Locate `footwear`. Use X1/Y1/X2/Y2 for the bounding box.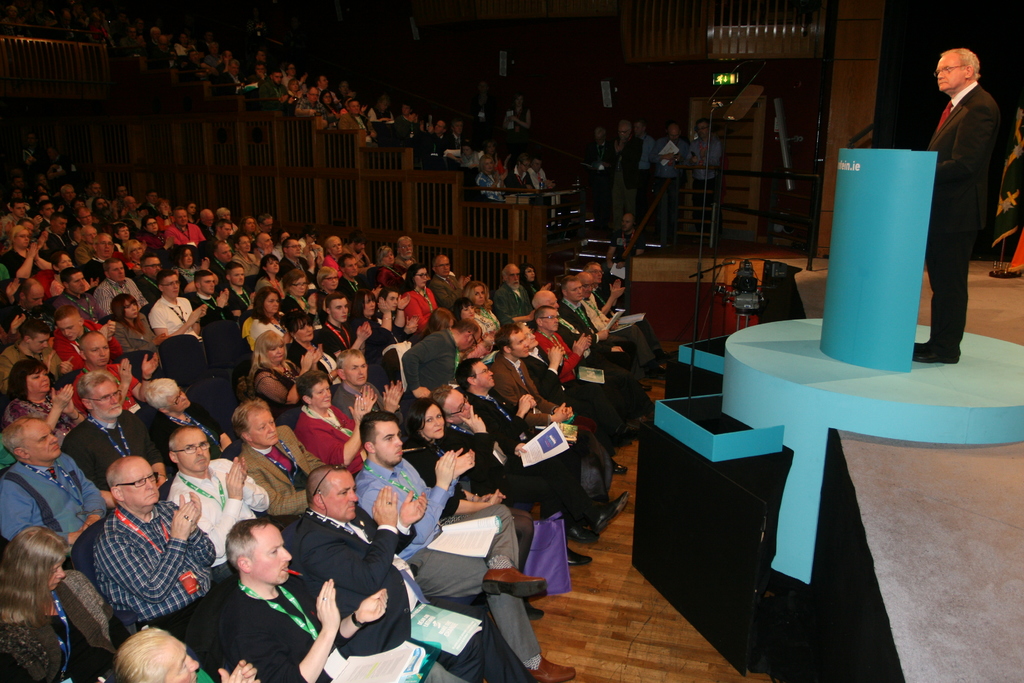
571/522/604/543.
